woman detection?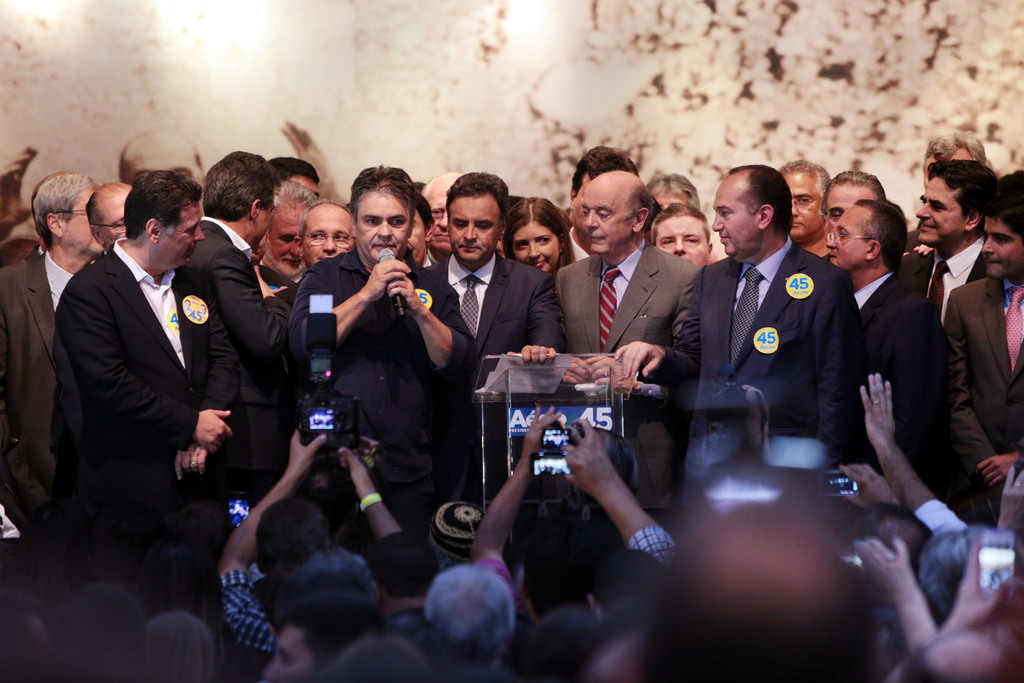
crop(503, 193, 577, 276)
